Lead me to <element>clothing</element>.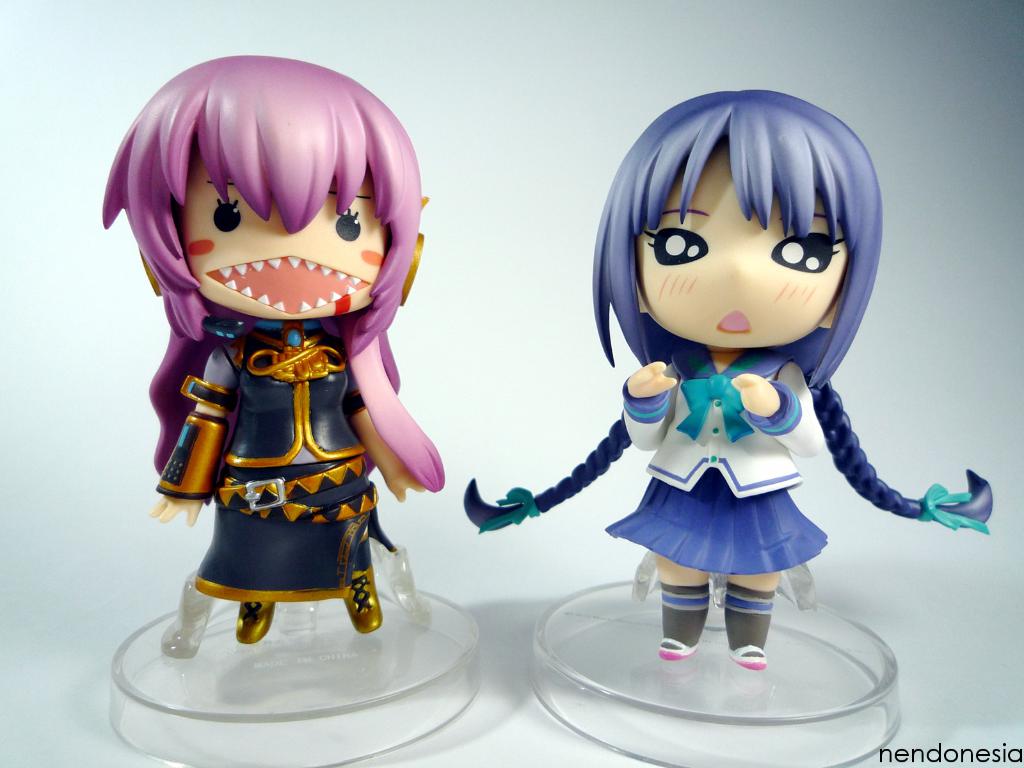
Lead to 161,317,388,607.
